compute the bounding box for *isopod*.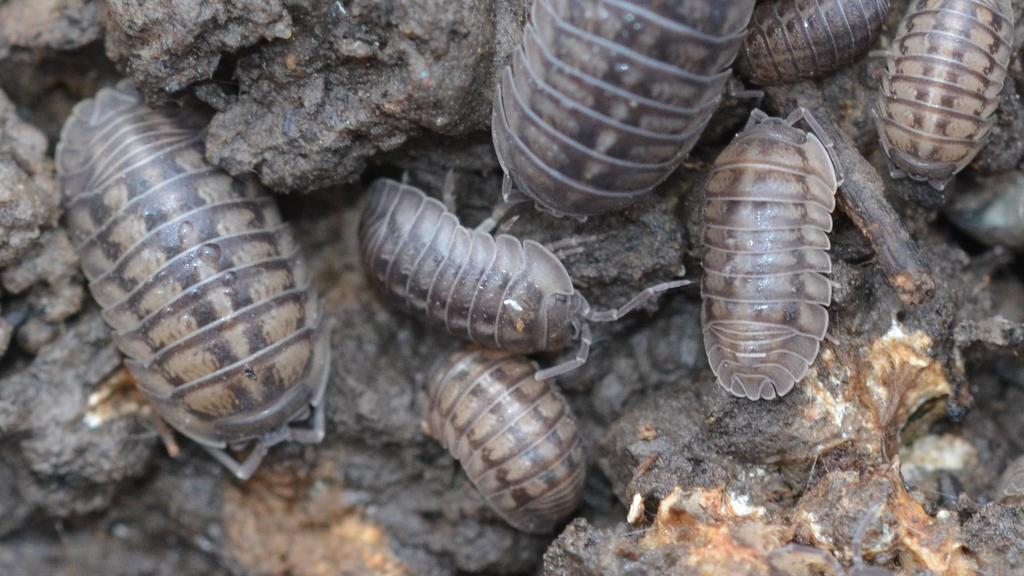
crop(733, 0, 892, 83).
